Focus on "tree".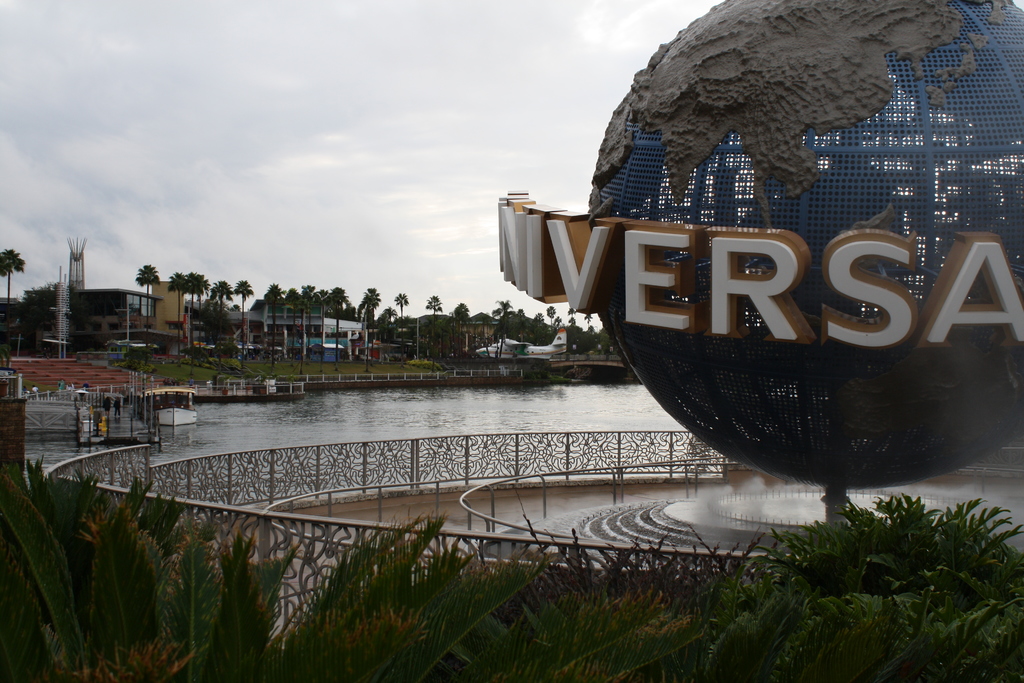
Focused at <bbox>490, 300, 516, 340</bbox>.
